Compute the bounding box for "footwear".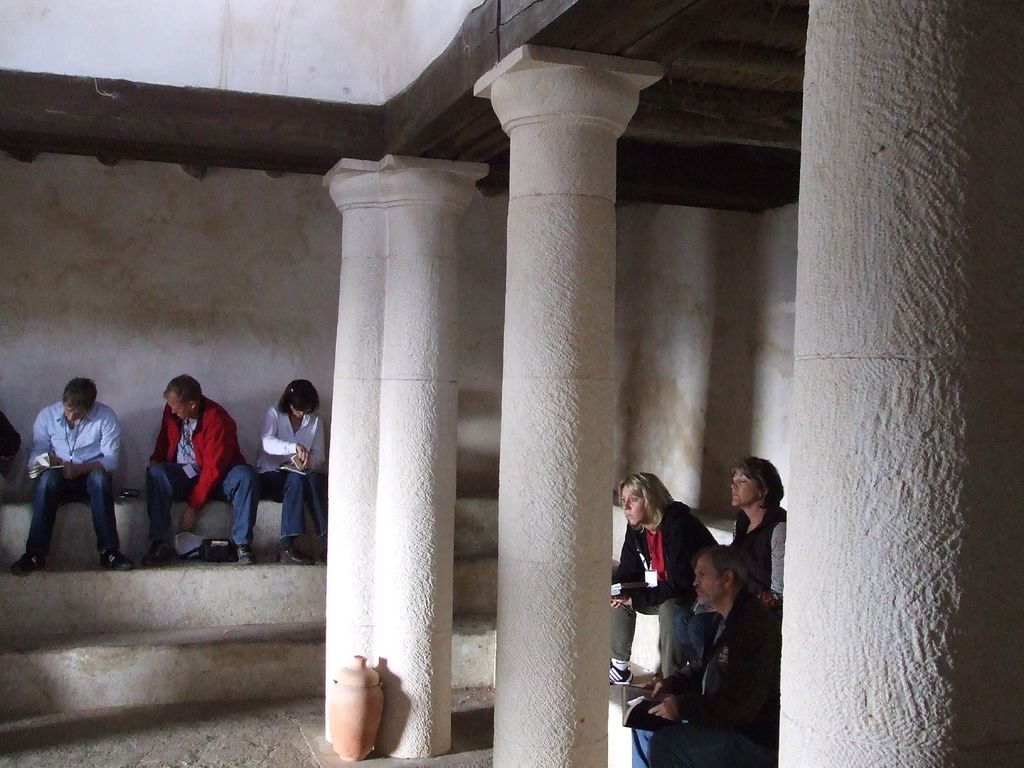
detection(12, 557, 35, 572).
